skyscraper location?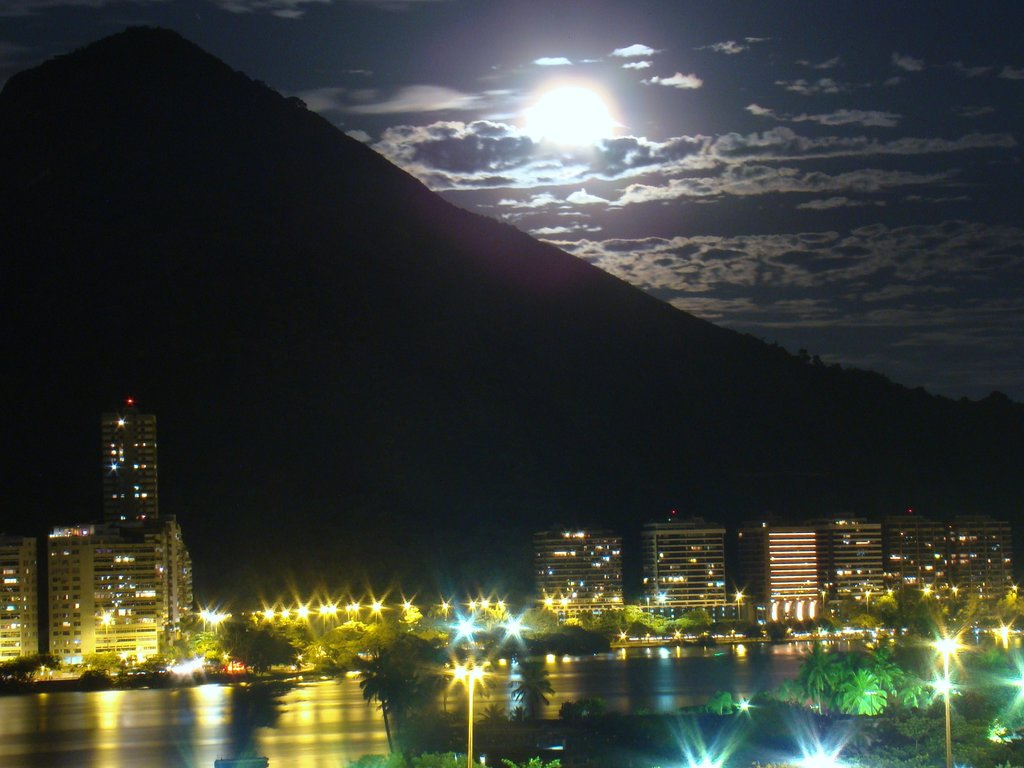
crop(822, 525, 884, 609)
